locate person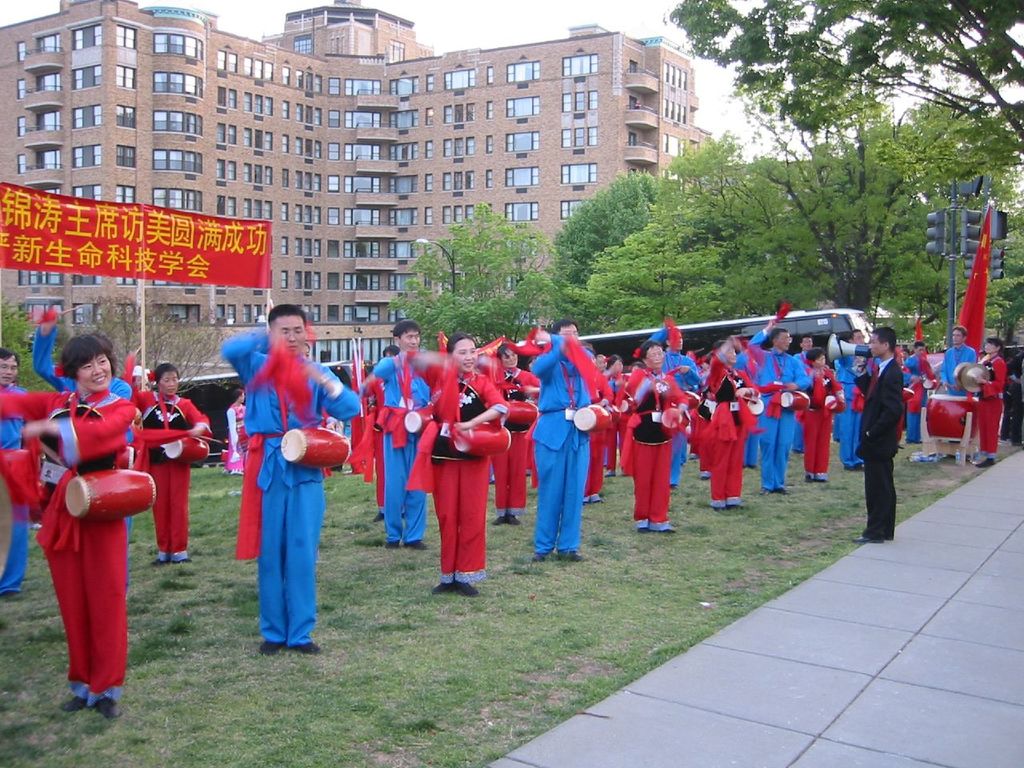
(left=701, top=336, right=765, bottom=518)
